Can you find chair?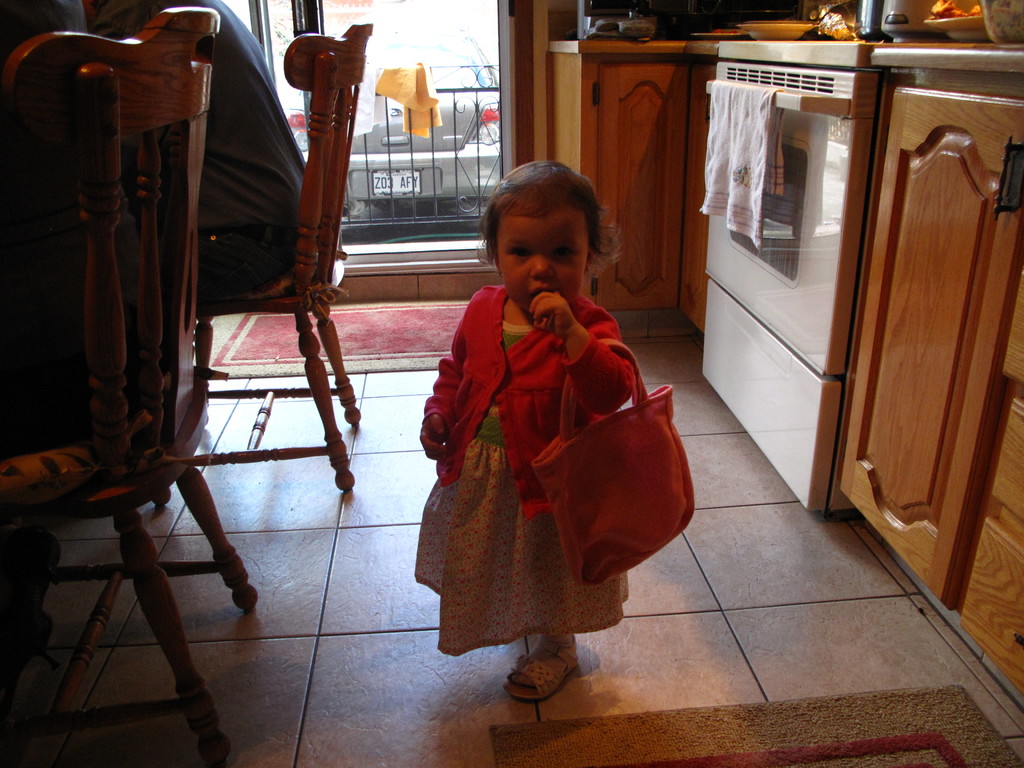
Yes, bounding box: locate(0, 4, 266, 767).
